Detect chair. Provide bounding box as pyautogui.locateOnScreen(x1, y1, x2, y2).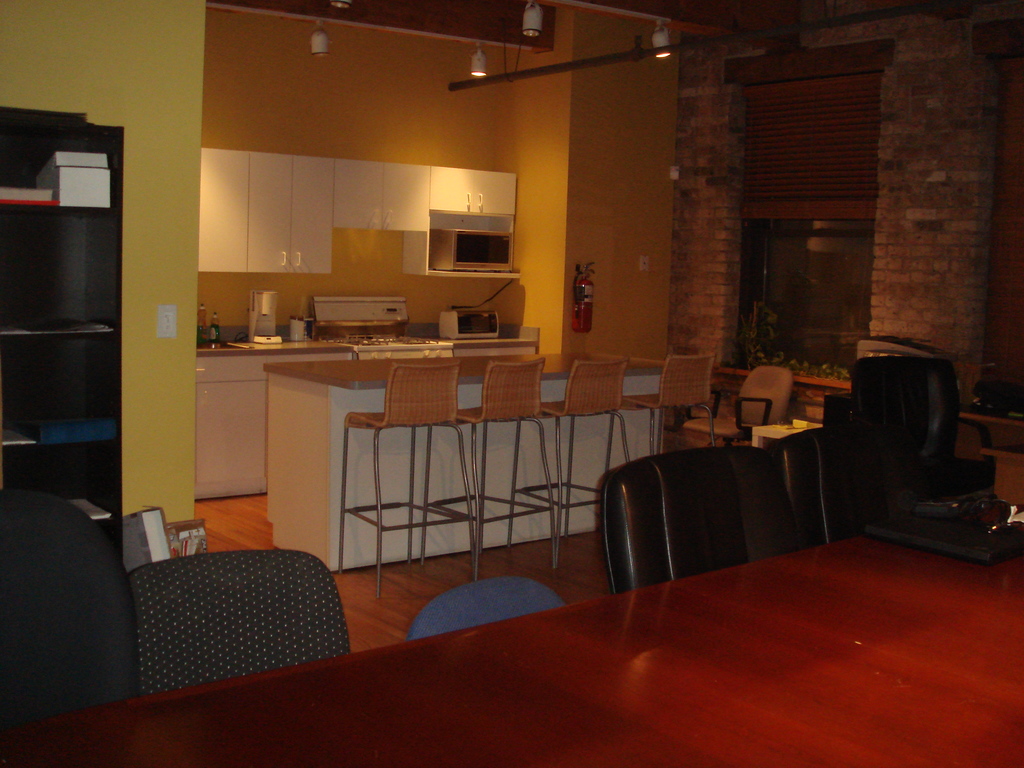
pyautogui.locateOnScreen(137, 545, 358, 675).
